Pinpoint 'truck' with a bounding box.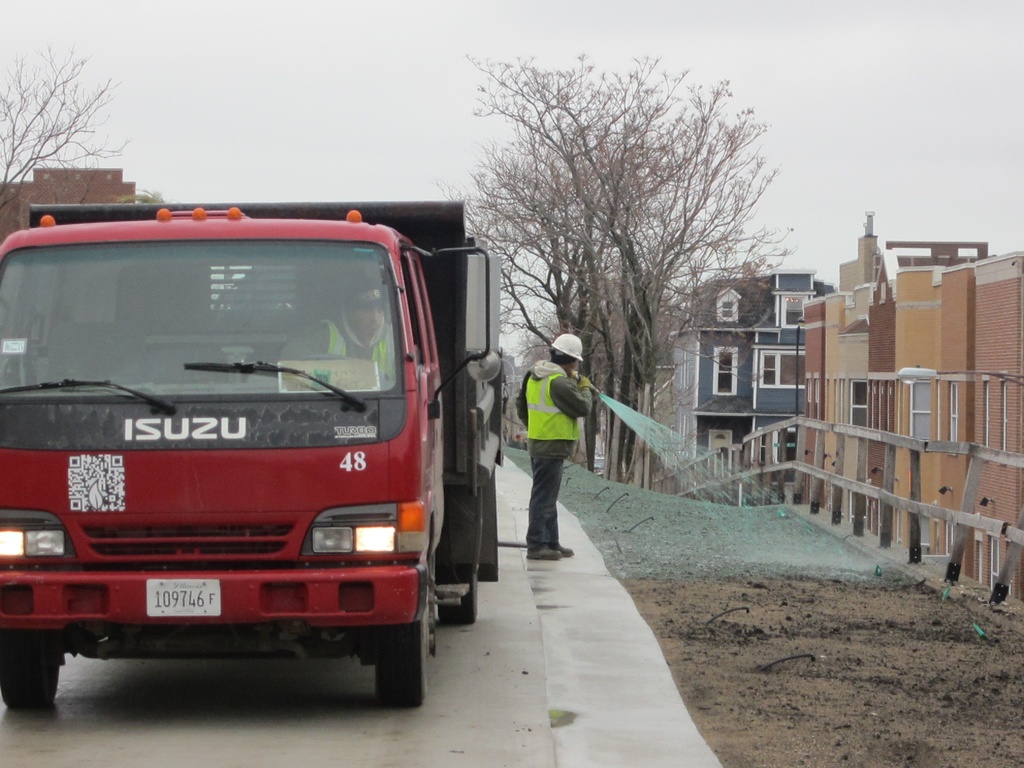
bbox=[15, 200, 479, 726].
